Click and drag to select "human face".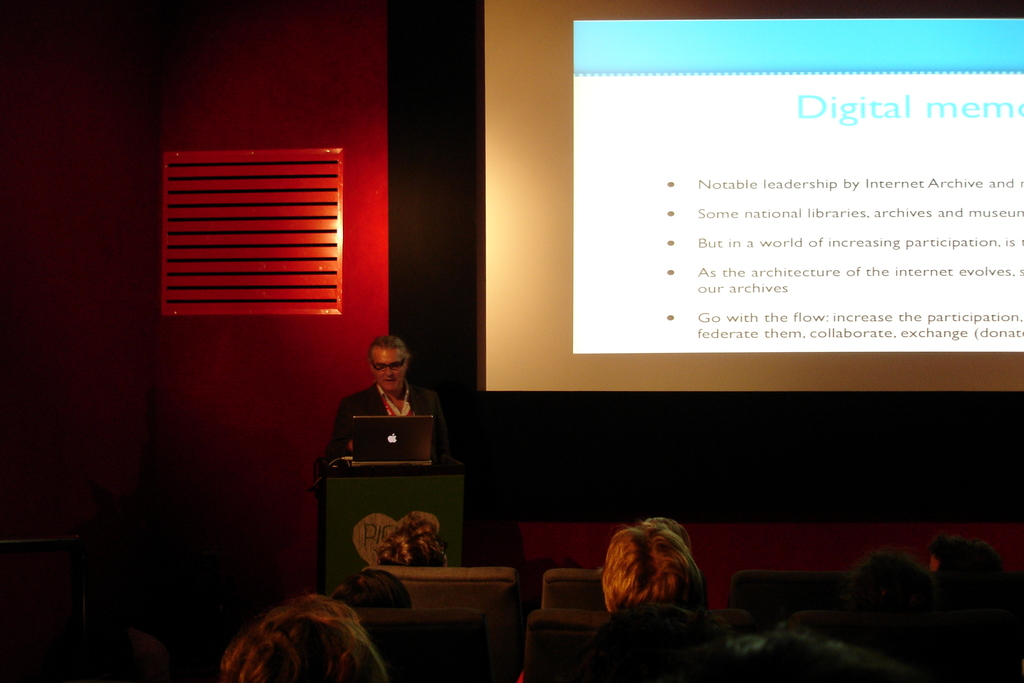
Selection: (374,352,409,393).
